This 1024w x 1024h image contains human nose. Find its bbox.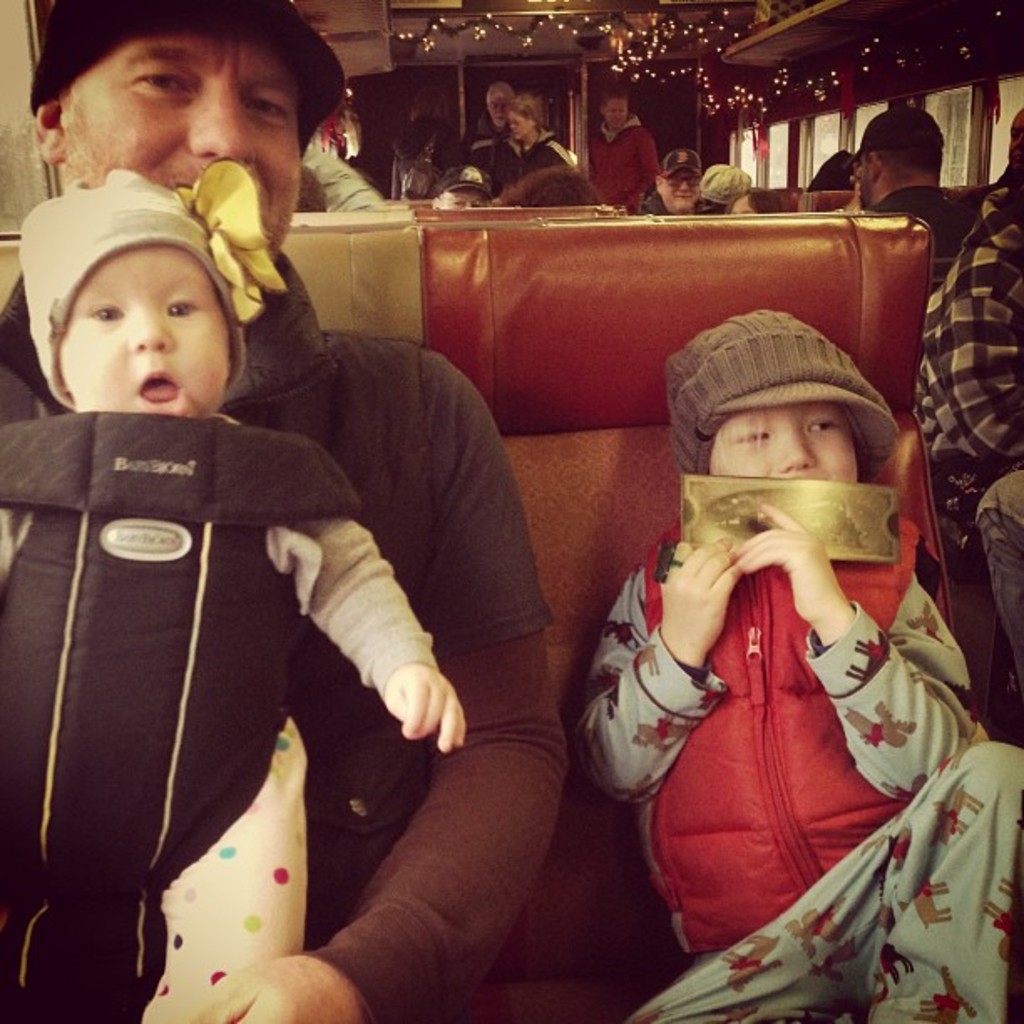
[left=129, top=294, right=172, bottom=355].
